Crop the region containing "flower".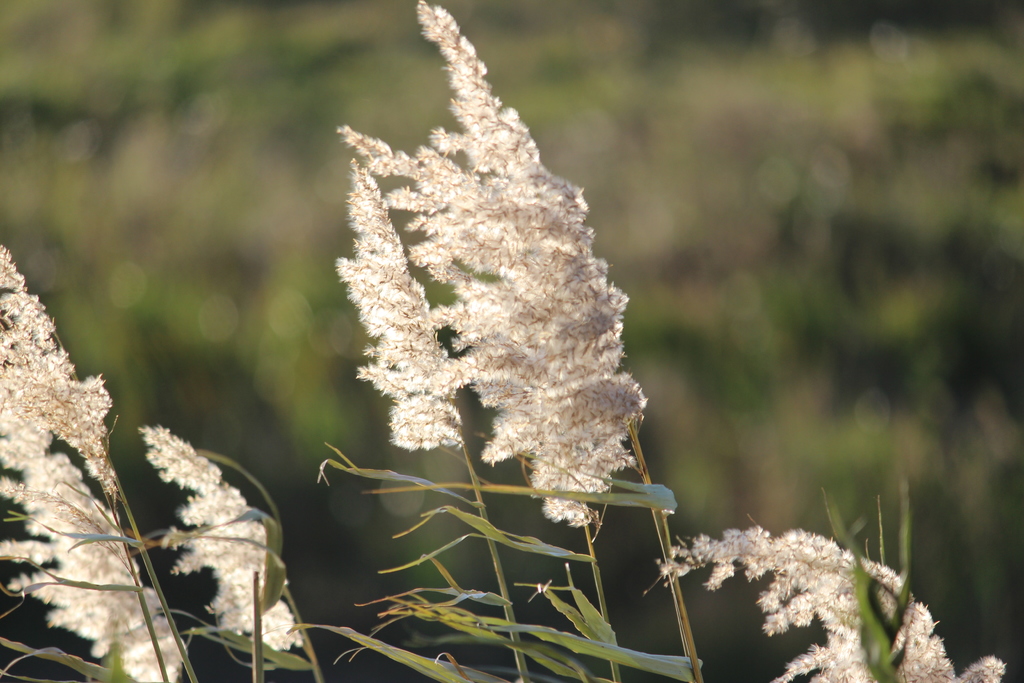
Crop region: (140, 424, 310, 654).
